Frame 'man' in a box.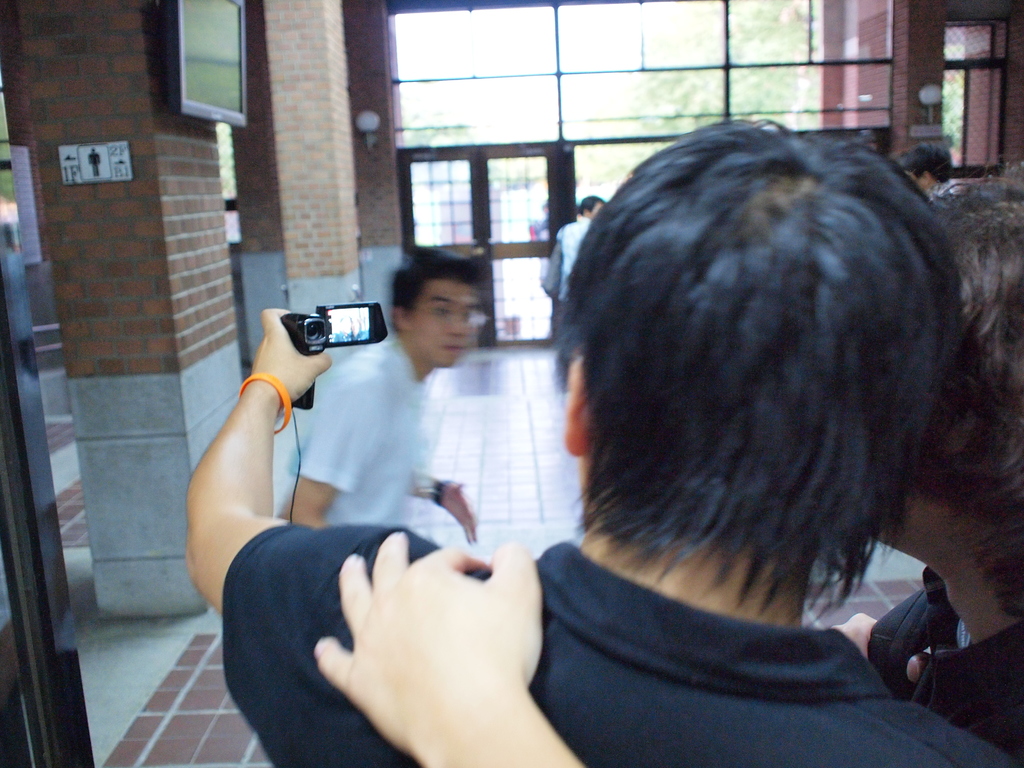
detection(315, 172, 1023, 767).
